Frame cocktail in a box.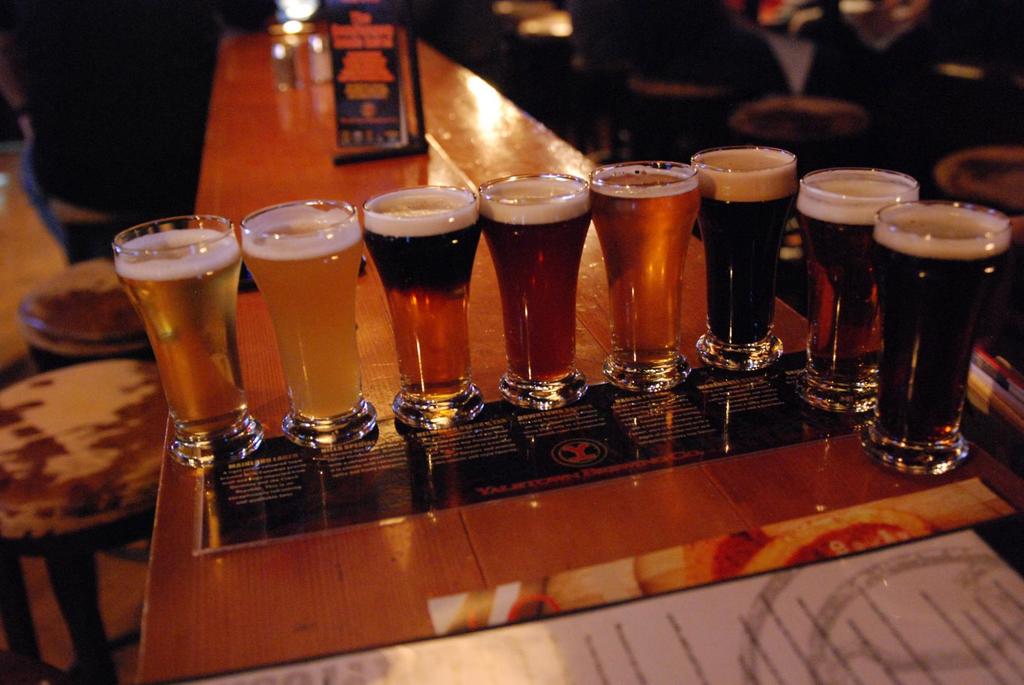
[left=877, top=194, right=1012, bottom=478].
